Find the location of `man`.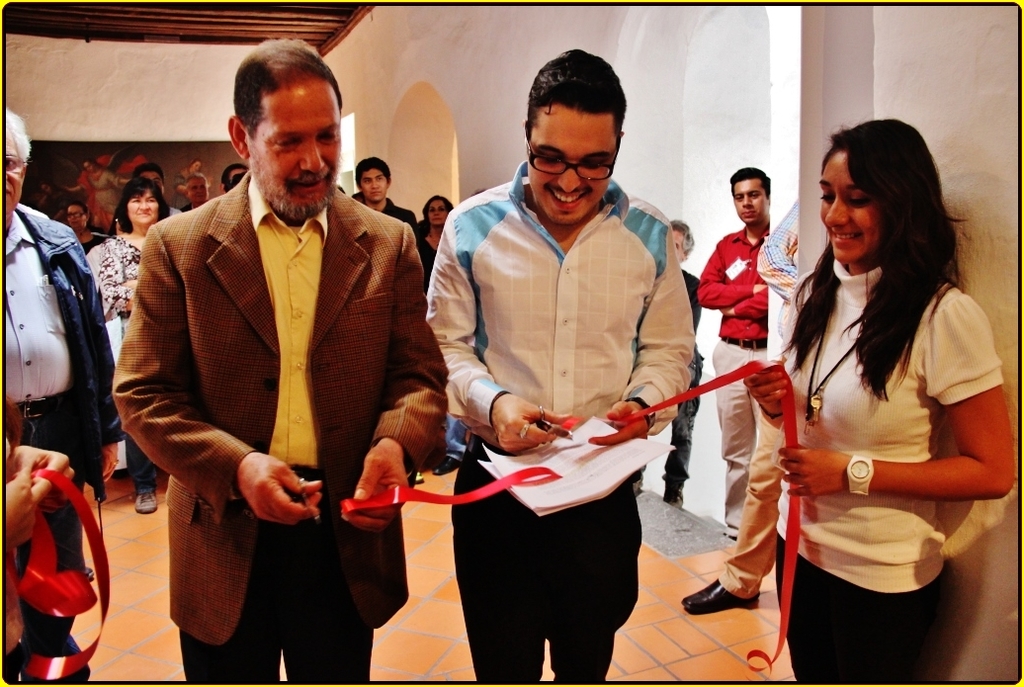
Location: 1, 108, 124, 686.
